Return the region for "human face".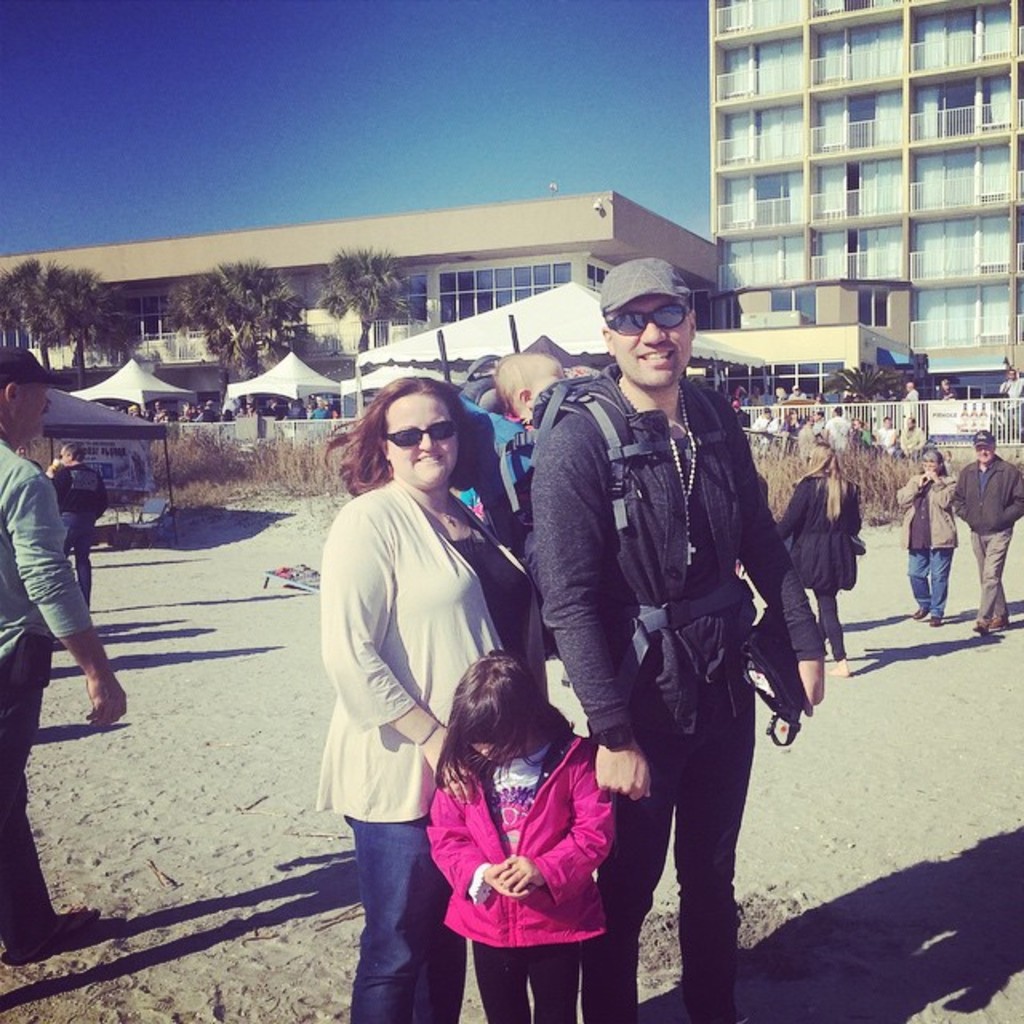
(x1=523, y1=352, x2=566, y2=395).
